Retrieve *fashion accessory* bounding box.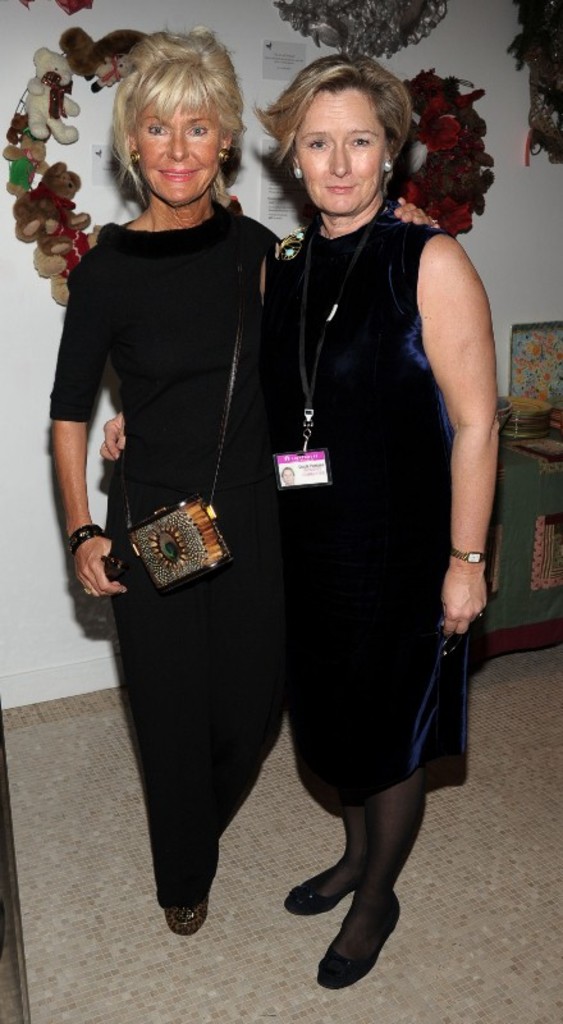
Bounding box: l=166, t=891, r=210, b=934.
